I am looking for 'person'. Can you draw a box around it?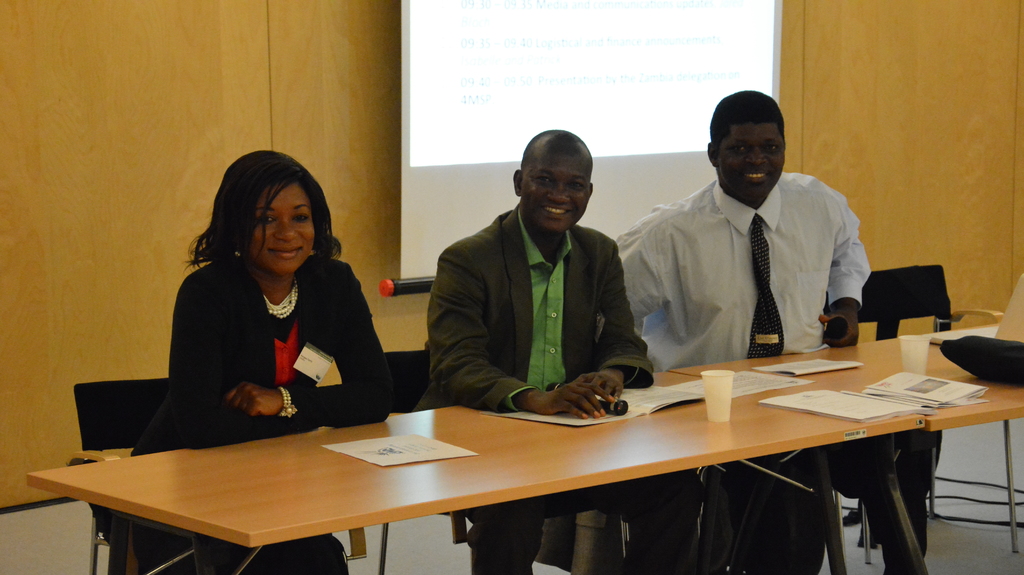
Sure, the bounding box is BBox(125, 150, 393, 574).
